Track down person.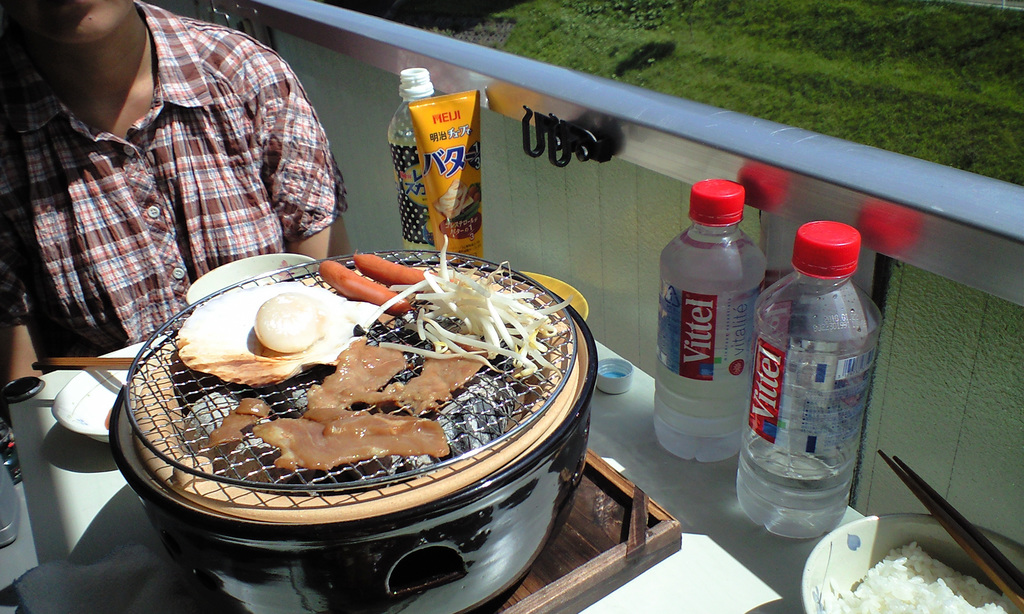
Tracked to [x1=9, y1=0, x2=355, y2=323].
